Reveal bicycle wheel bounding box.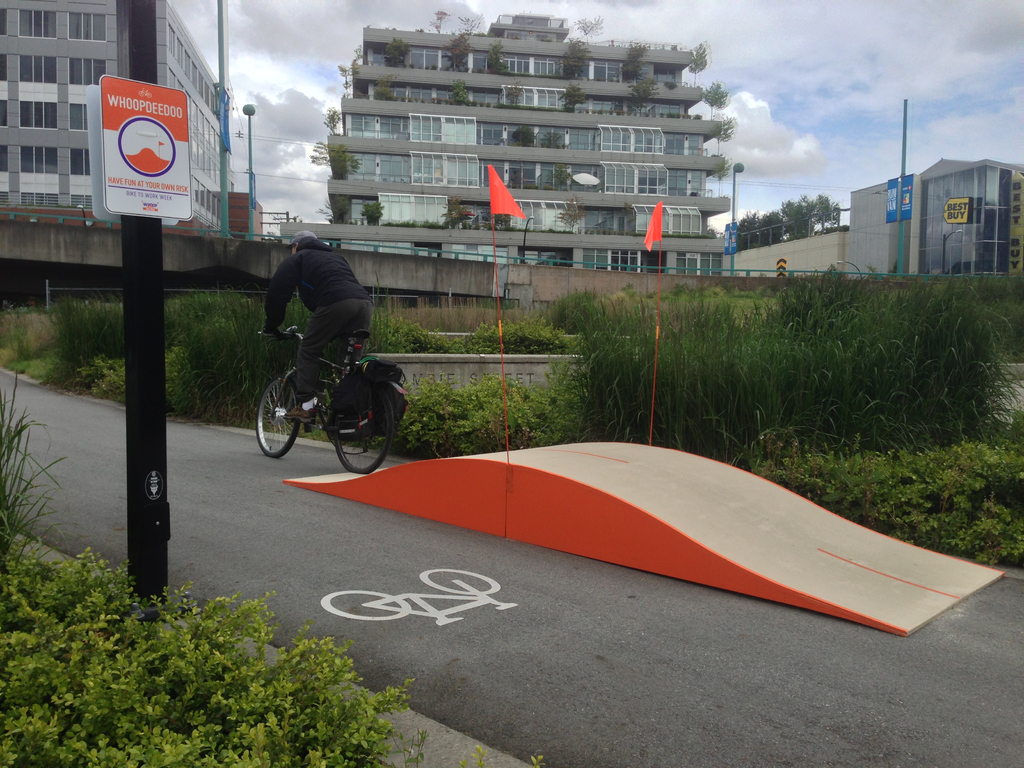
Revealed: l=322, t=586, r=408, b=623.
